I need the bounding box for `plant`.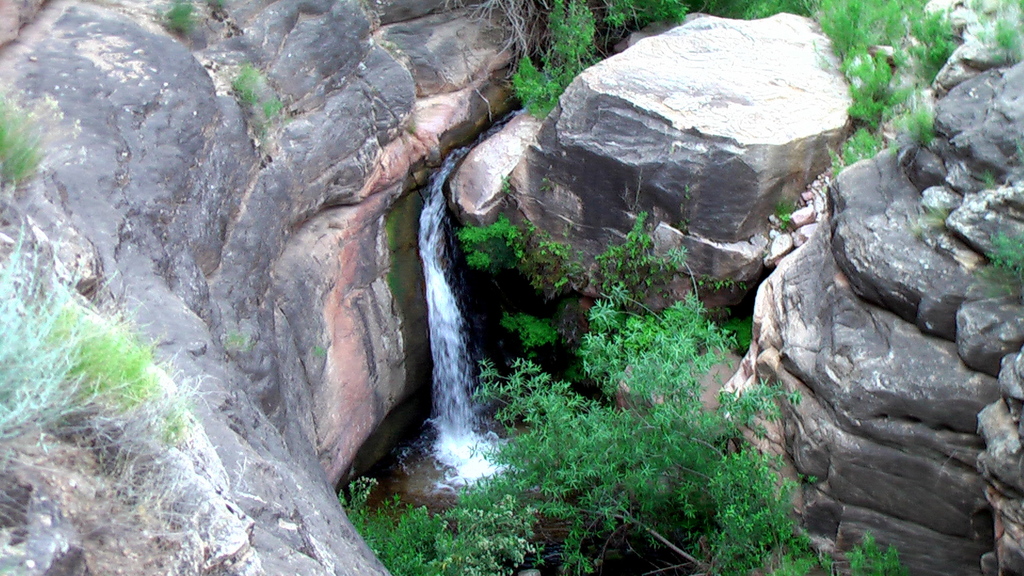
Here it is: locate(0, 218, 212, 456).
